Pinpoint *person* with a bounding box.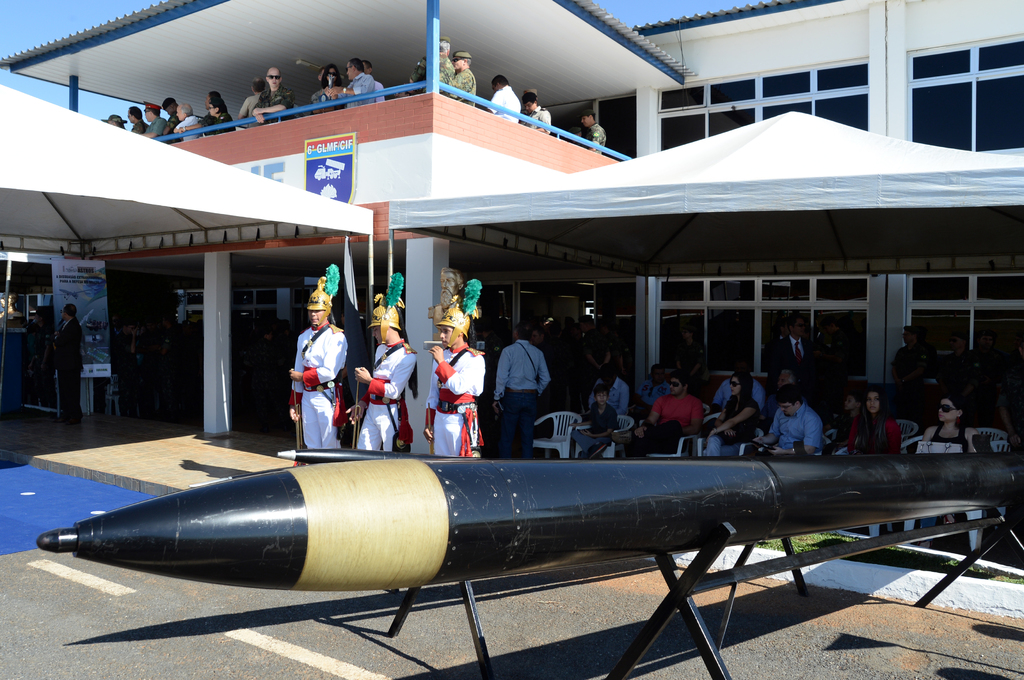
(174, 104, 204, 140).
